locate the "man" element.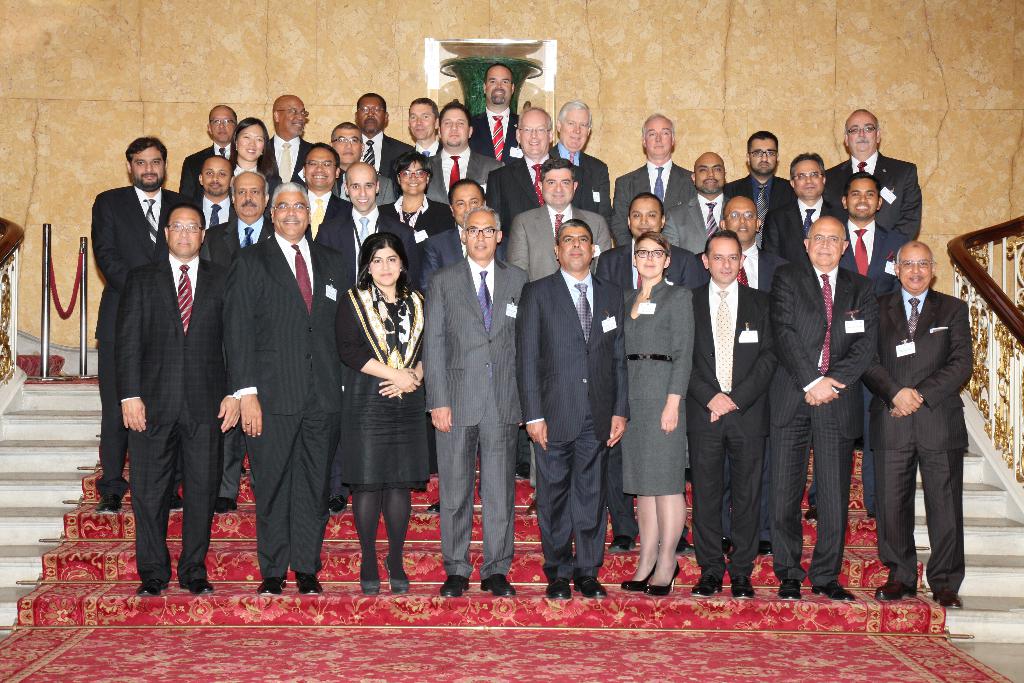
Element bbox: bbox=[255, 96, 318, 234].
